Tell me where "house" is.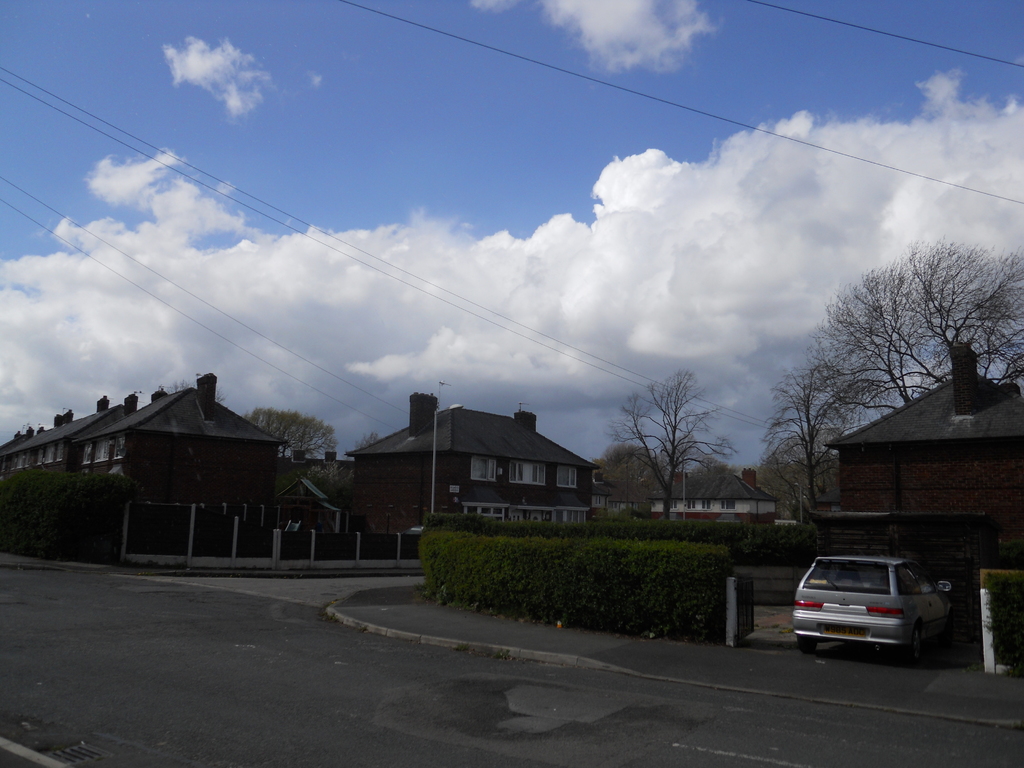
"house" is at bbox=[831, 330, 1023, 536].
